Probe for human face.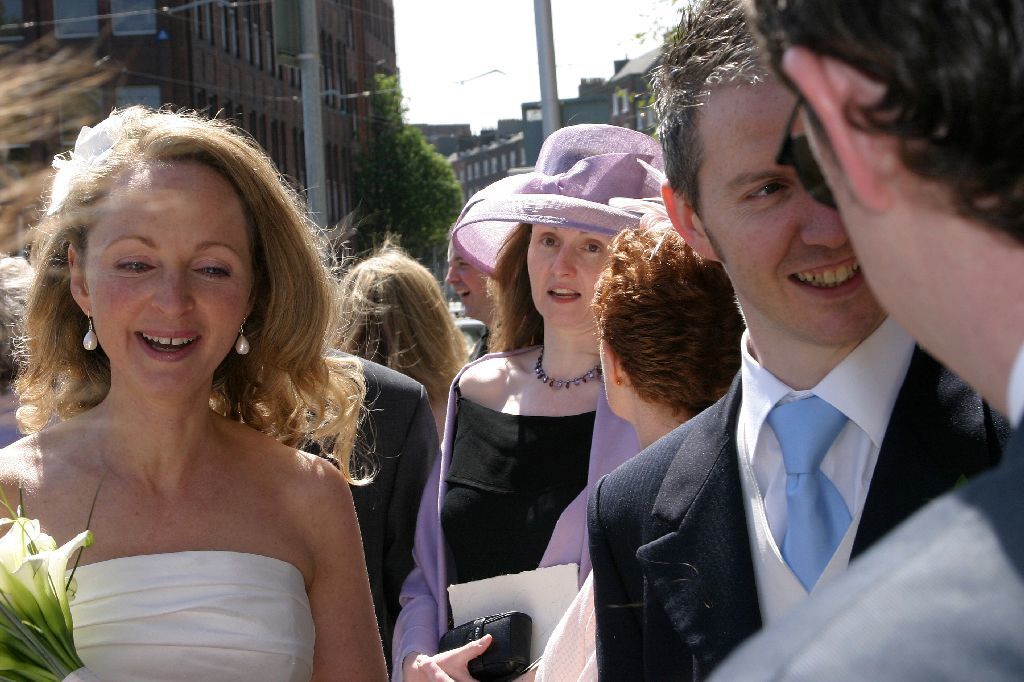
Probe result: 87/165/253/407.
